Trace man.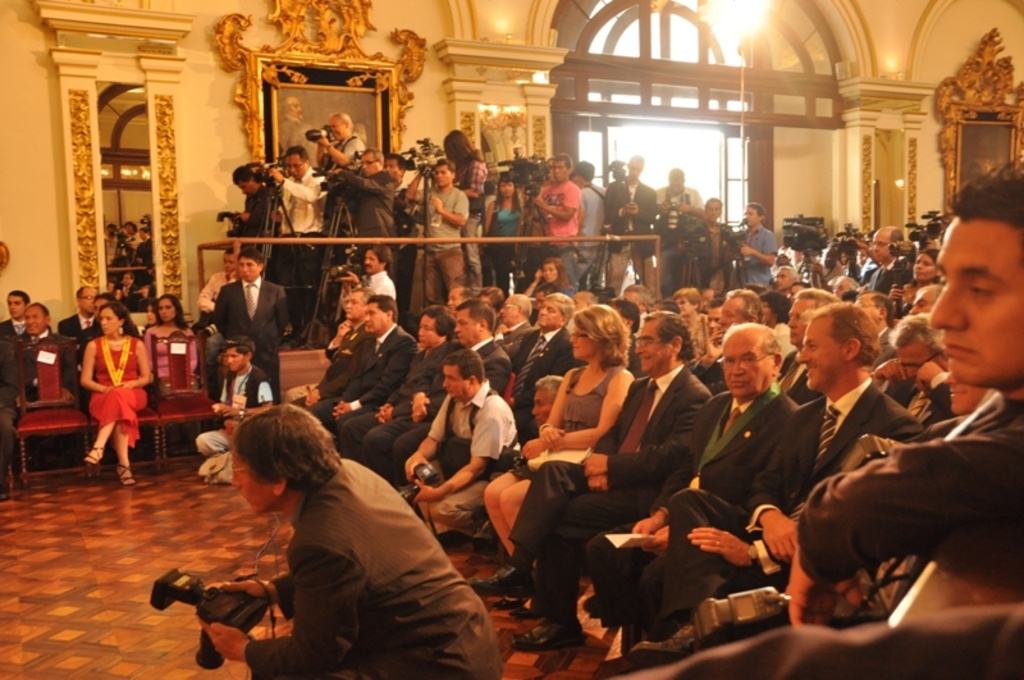
Traced to left=365, top=152, right=406, bottom=242.
